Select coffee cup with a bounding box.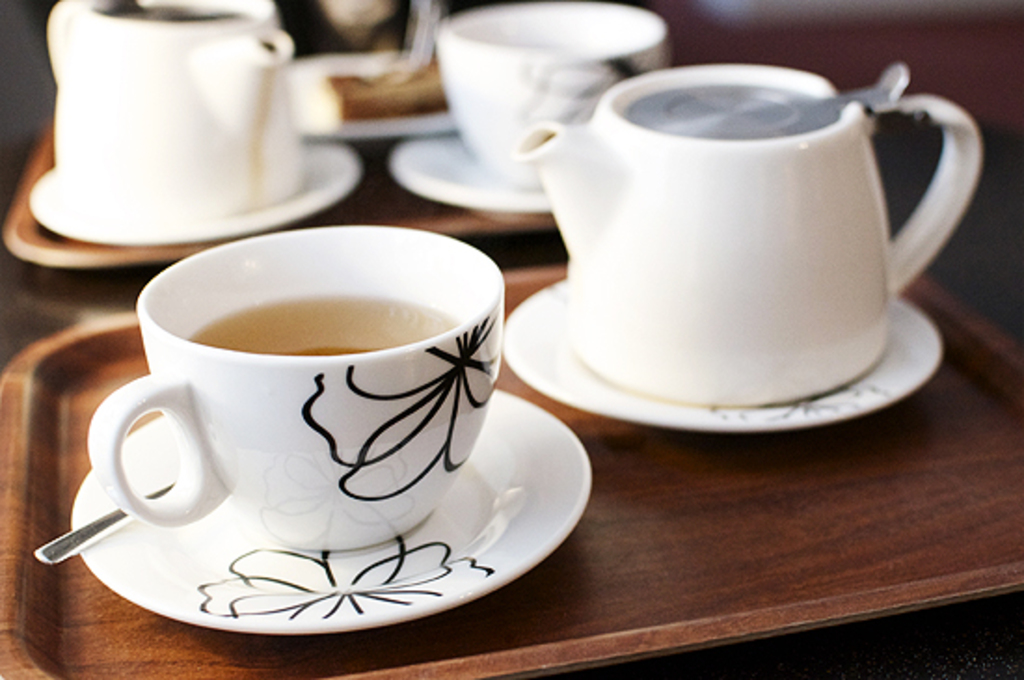
locate(432, 0, 668, 192).
